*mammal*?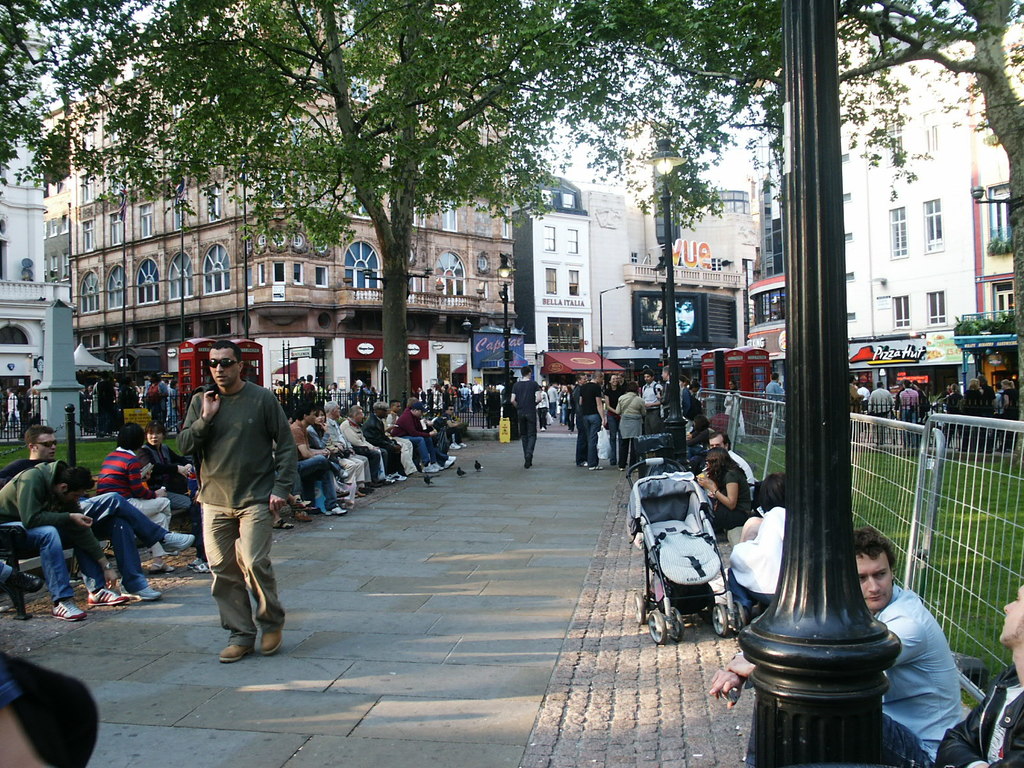
x1=97, y1=424, x2=172, y2=548
